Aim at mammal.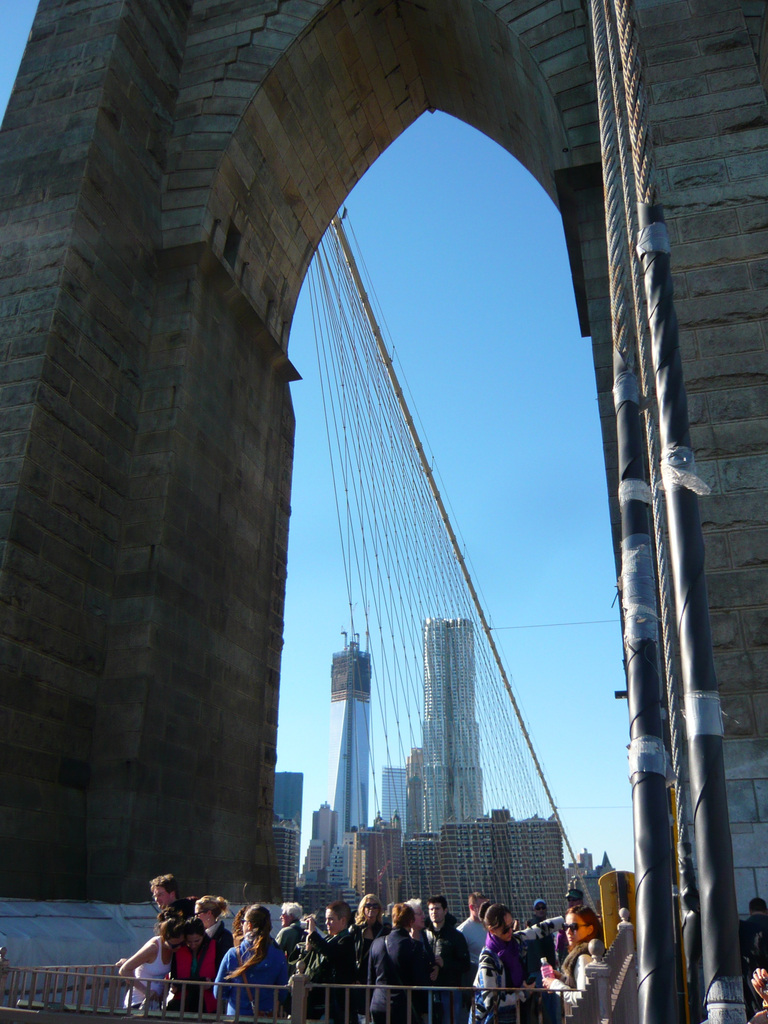
Aimed at [left=423, top=891, right=470, bottom=1023].
